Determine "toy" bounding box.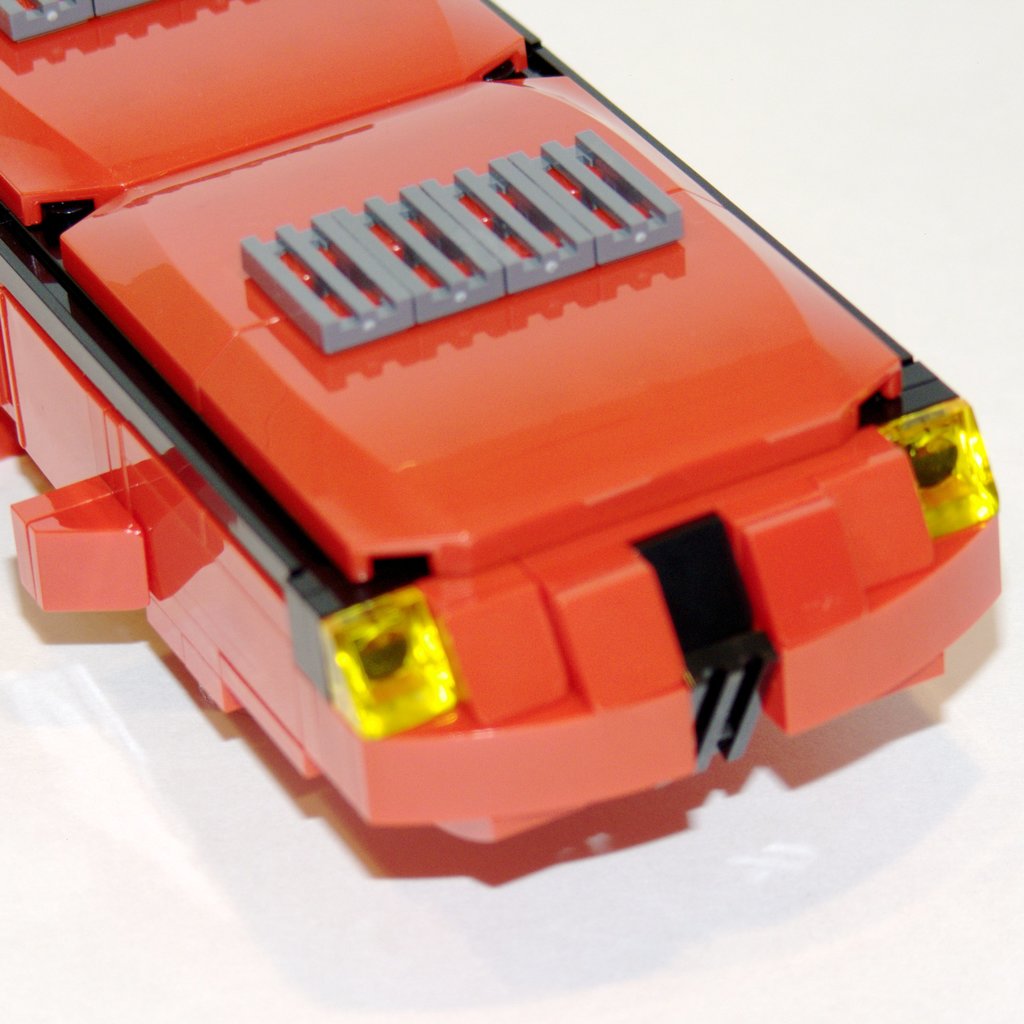
Determined: 0/0/1023/859.
